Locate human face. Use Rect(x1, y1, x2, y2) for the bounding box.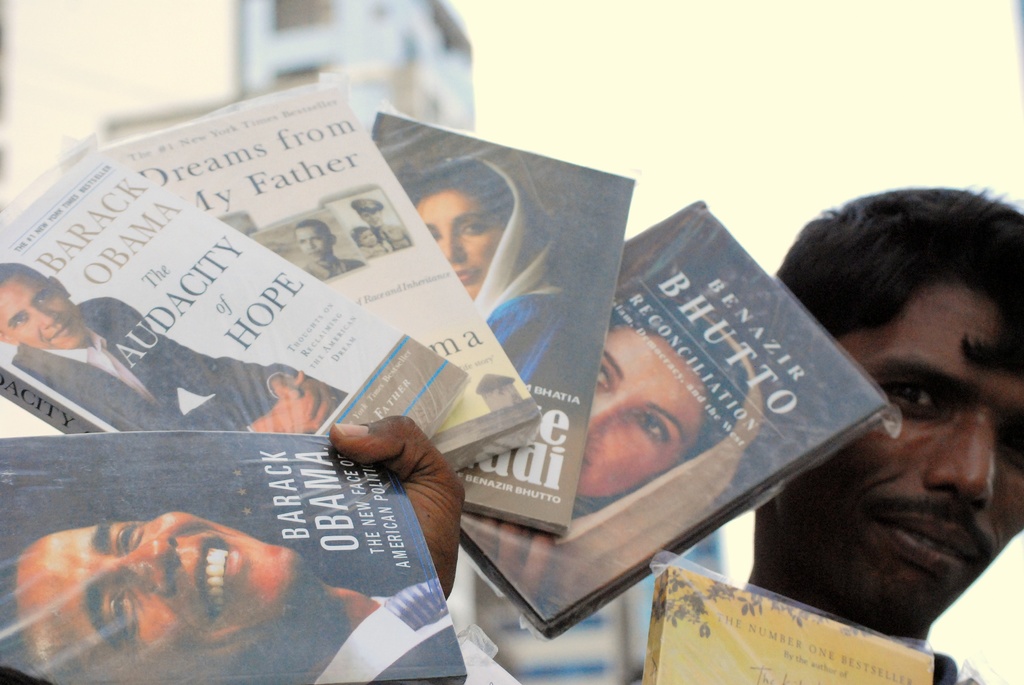
Rect(579, 331, 706, 494).
